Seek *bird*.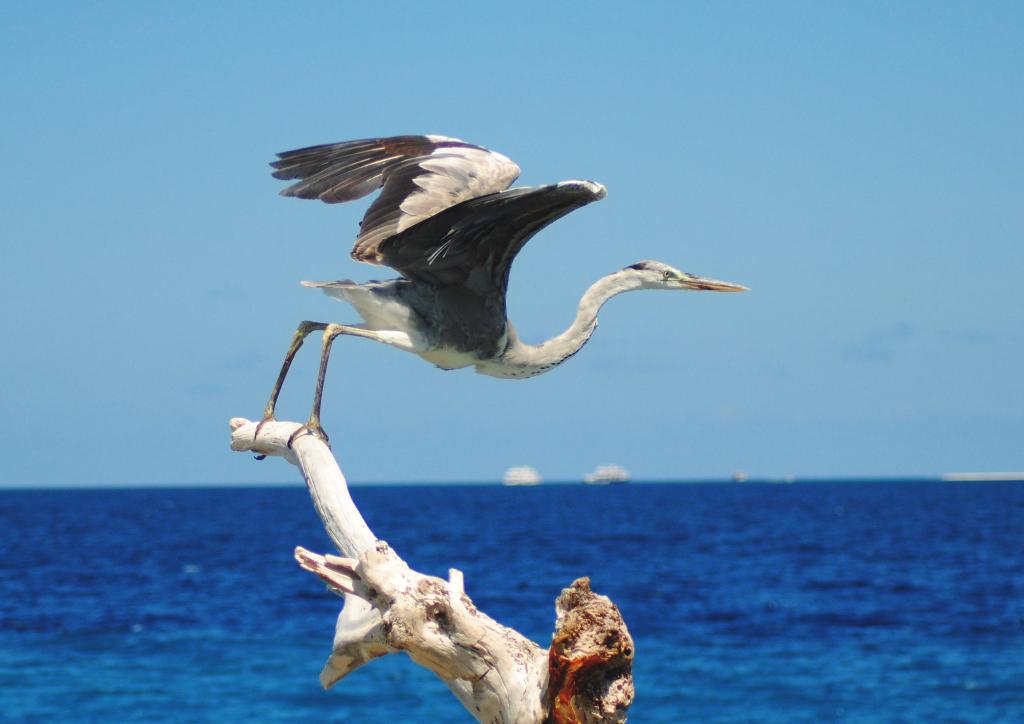
249:137:744:551.
